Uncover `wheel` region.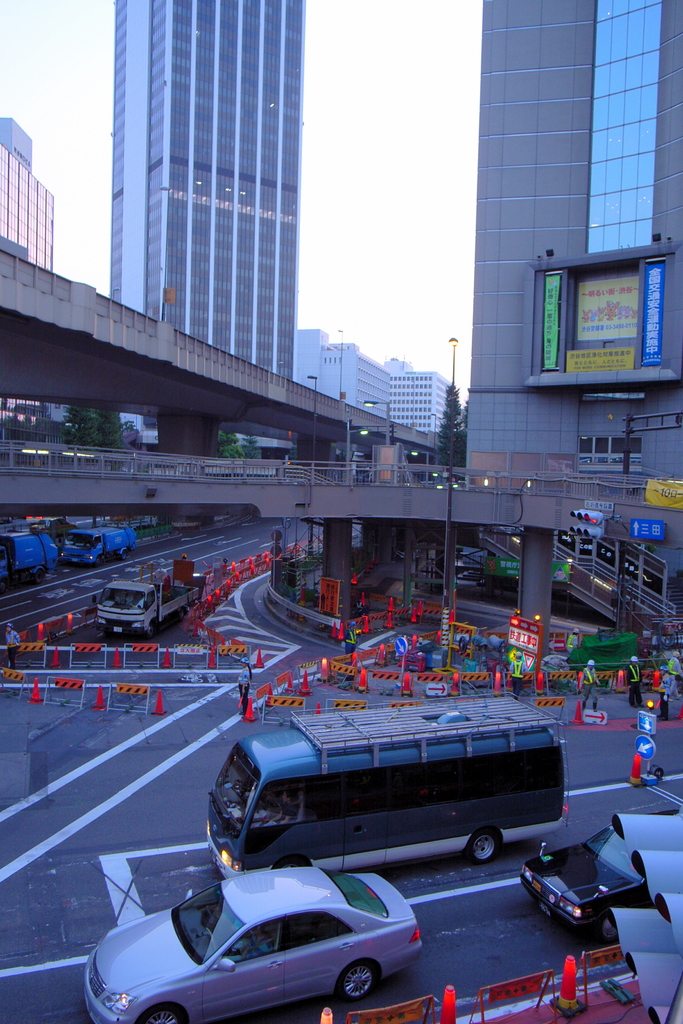
Uncovered: x1=468 y1=828 x2=506 y2=867.
